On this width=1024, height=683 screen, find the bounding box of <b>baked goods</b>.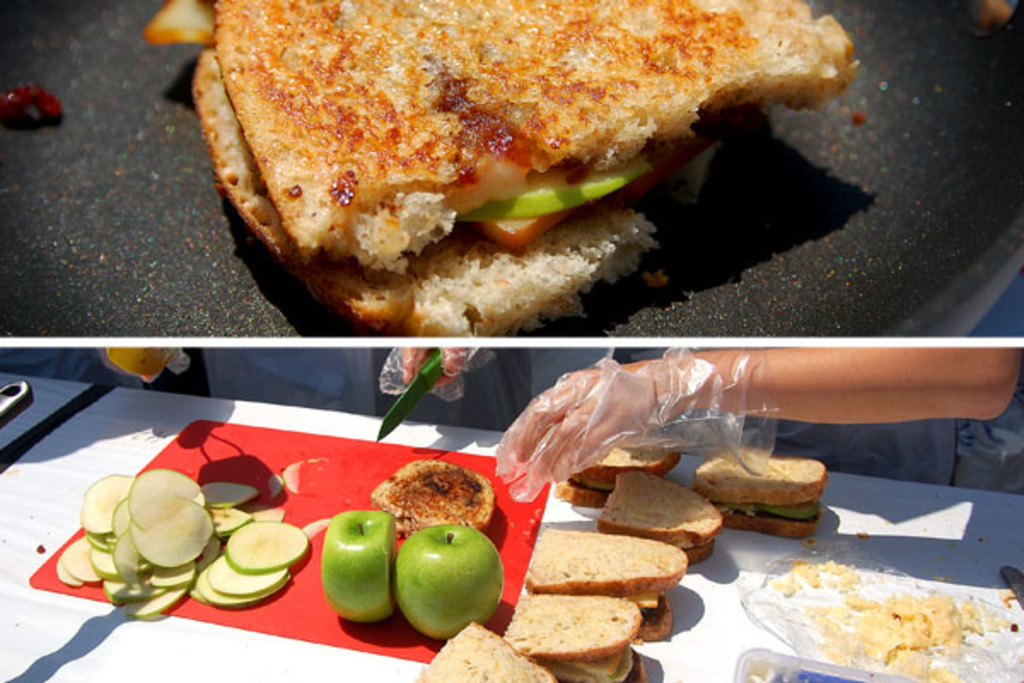
Bounding box: x1=519, y1=519, x2=689, y2=645.
